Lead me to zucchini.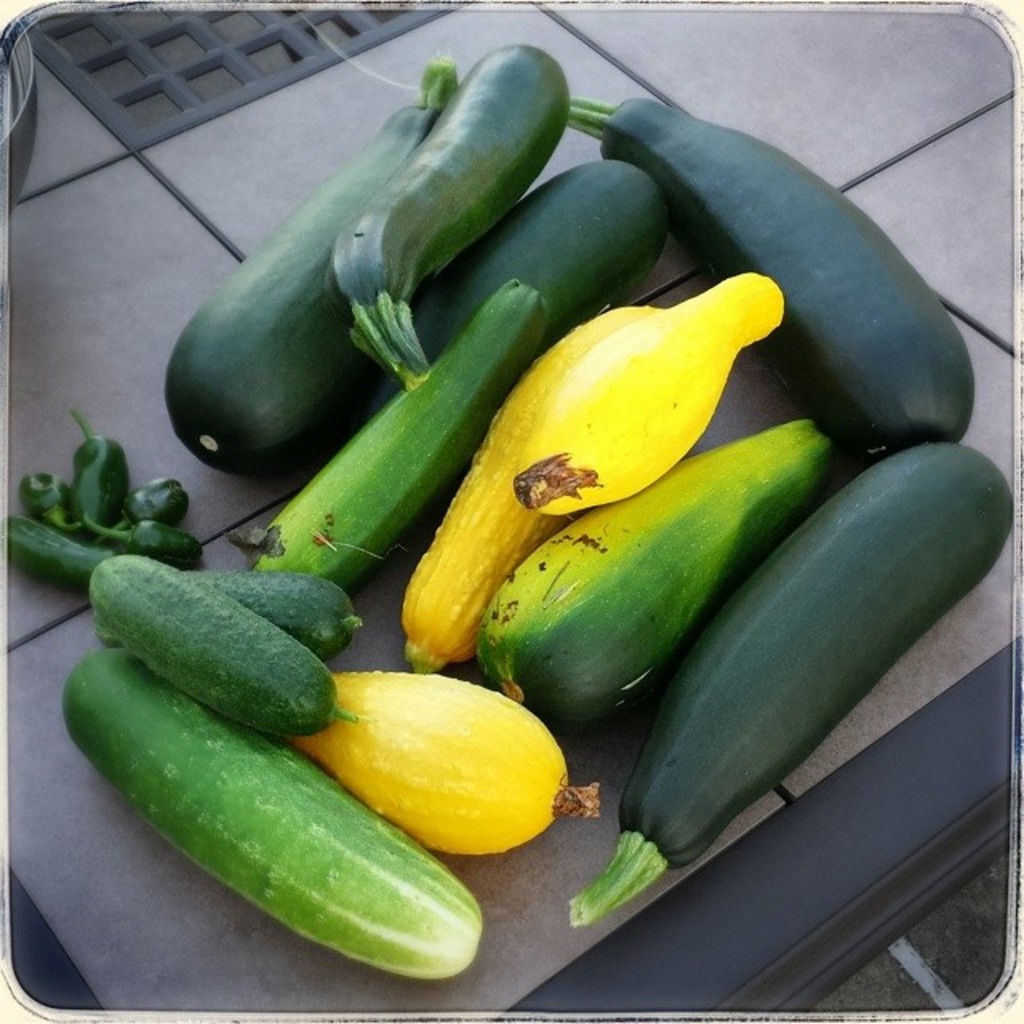
Lead to (x1=77, y1=659, x2=515, y2=1000).
